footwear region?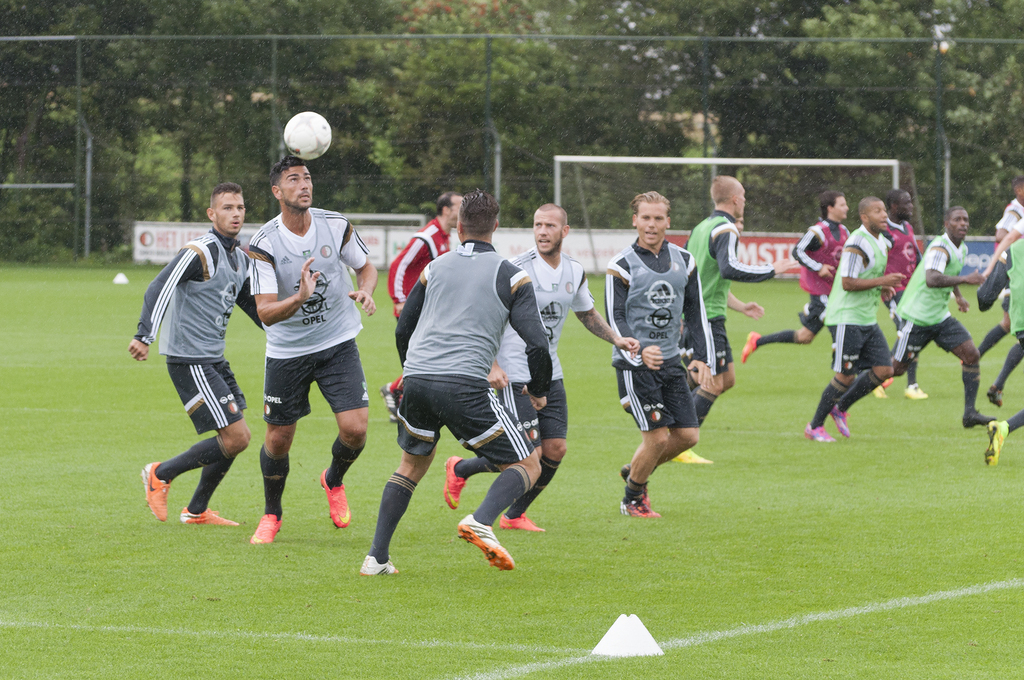
bbox=(318, 469, 352, 530)
